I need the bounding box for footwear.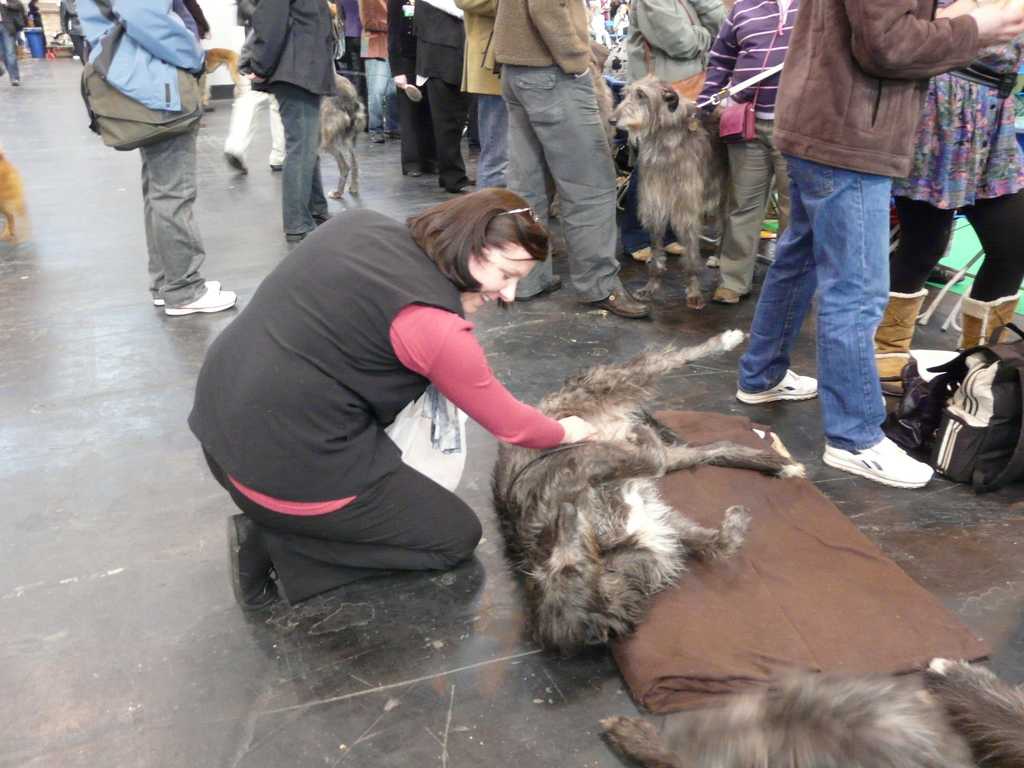
Here it is: {"x1": 408, "y1": 168, "x2": 420, "y2": 177}.
